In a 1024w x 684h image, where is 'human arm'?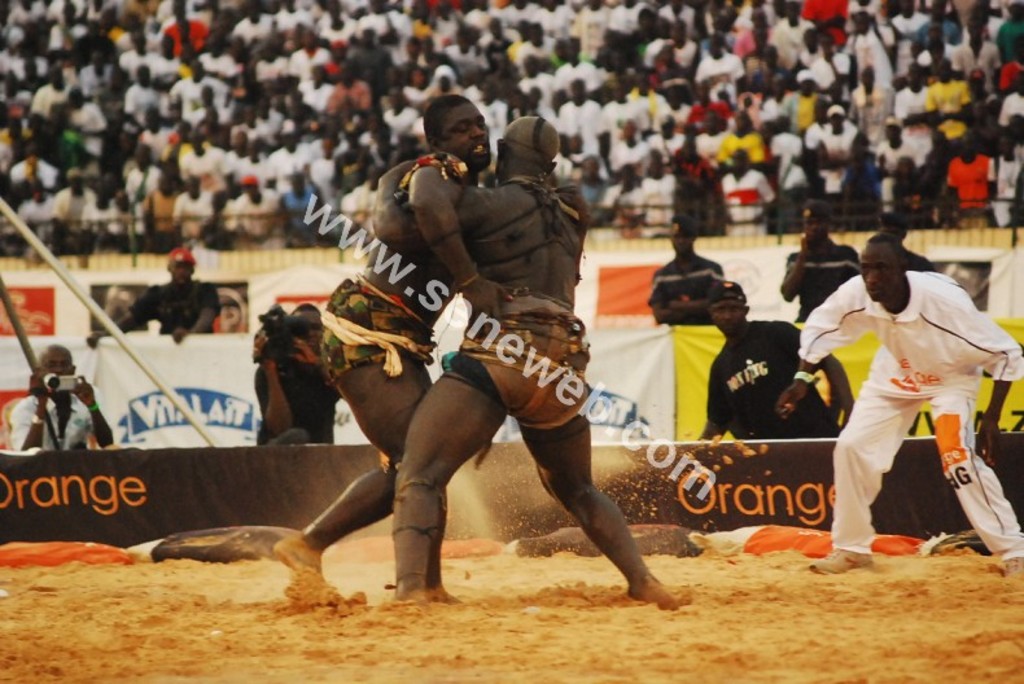
detection(294, 332, 324, 368).
